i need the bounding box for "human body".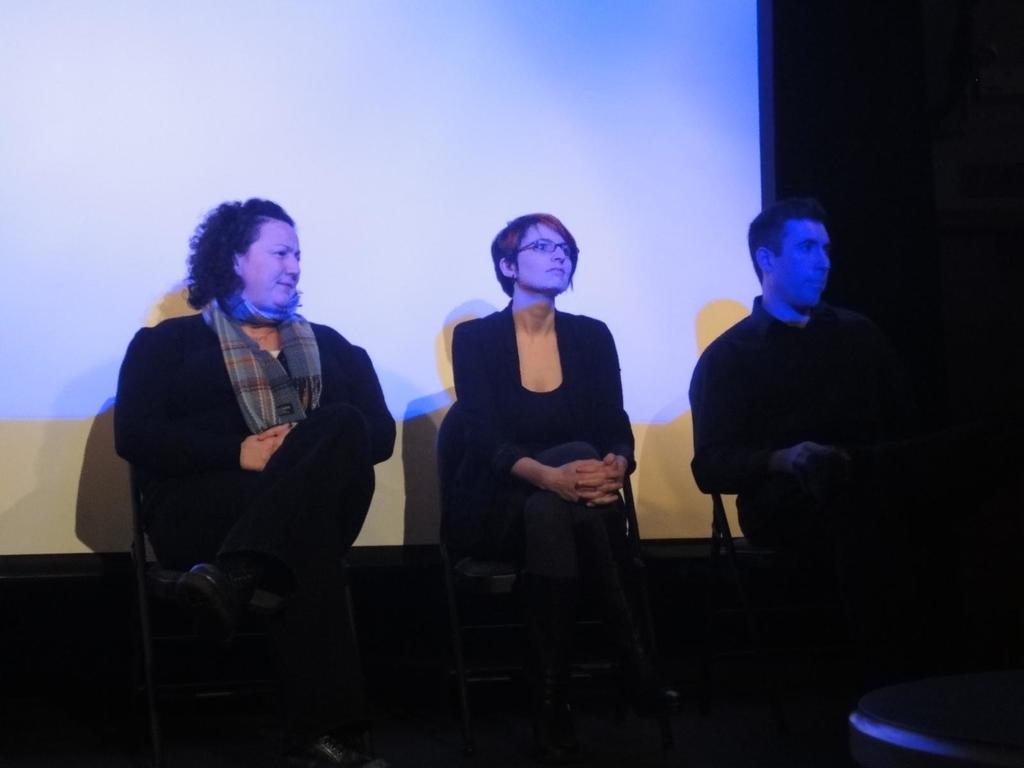
Here it is: box=[684, 174, 932, 611].
